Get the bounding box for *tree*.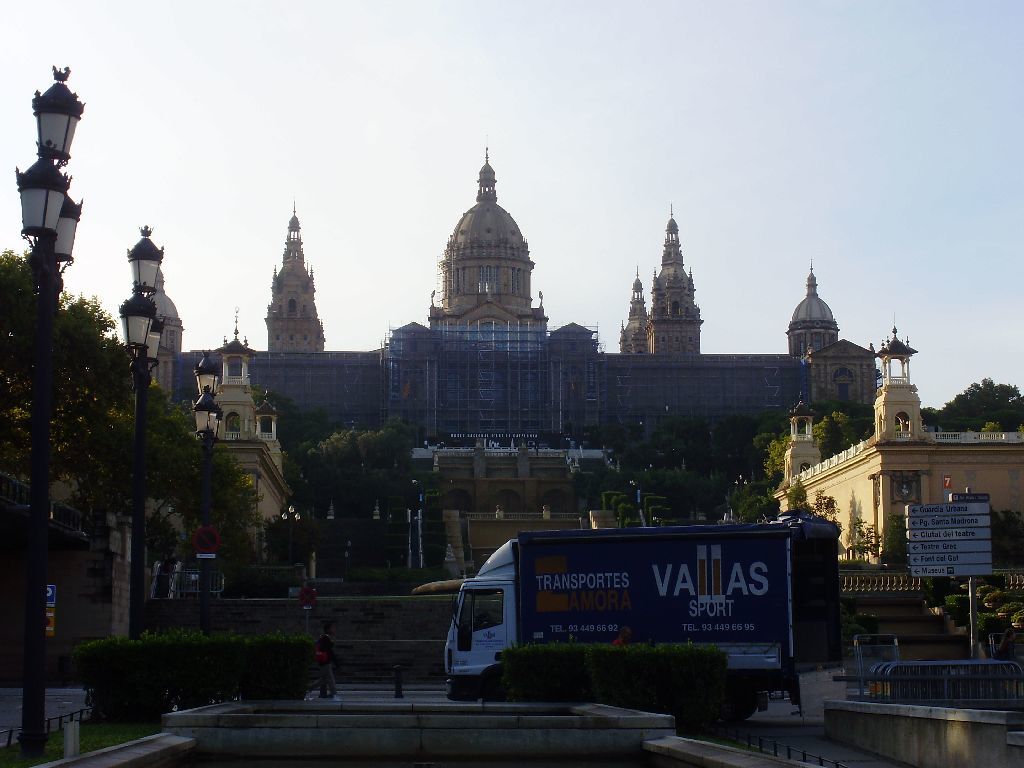
0,233,146,767.
